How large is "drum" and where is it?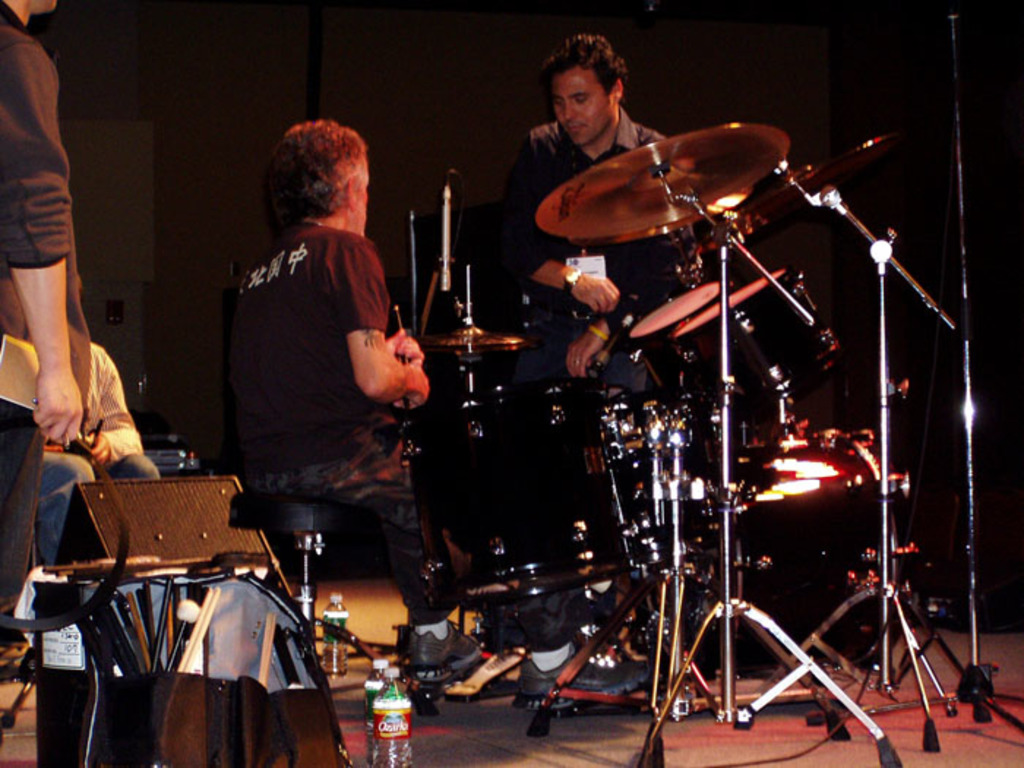
Bounding box: 628 279 737 421.
